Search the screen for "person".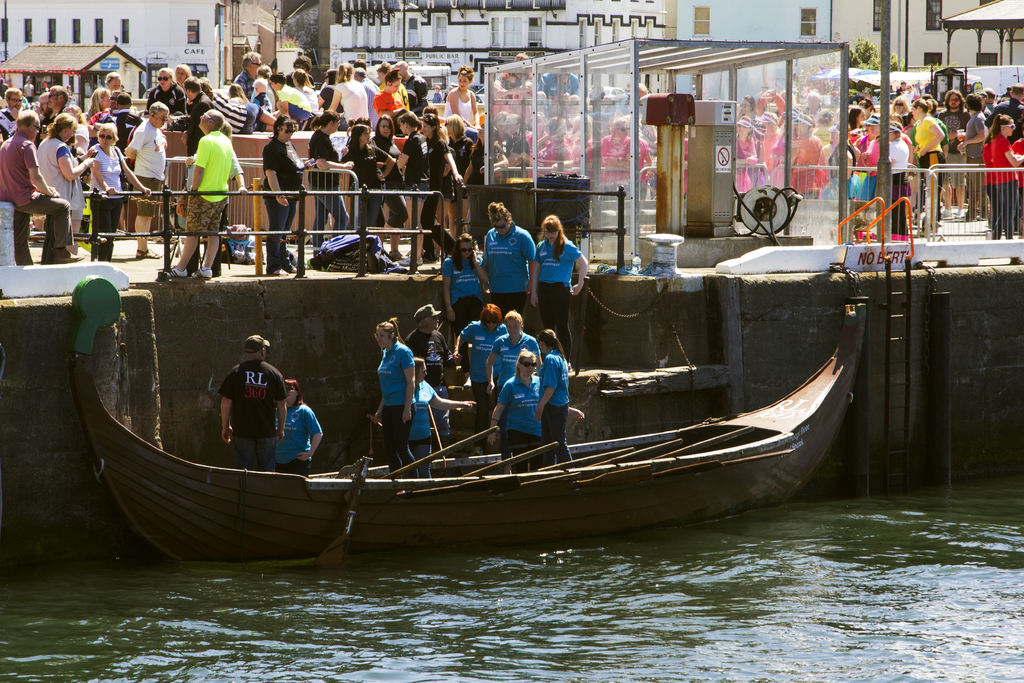
Found at x1=0 y1=108 x2=84 y2=265.
